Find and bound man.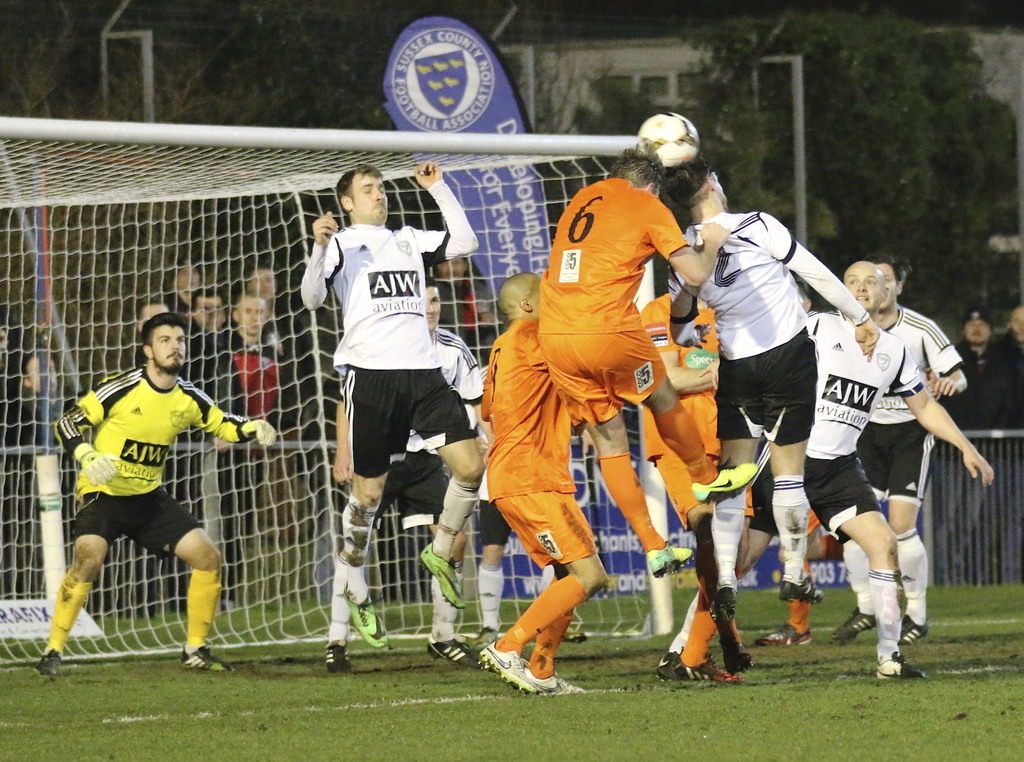
Bound: bbox(126, 298, 175, 336).
